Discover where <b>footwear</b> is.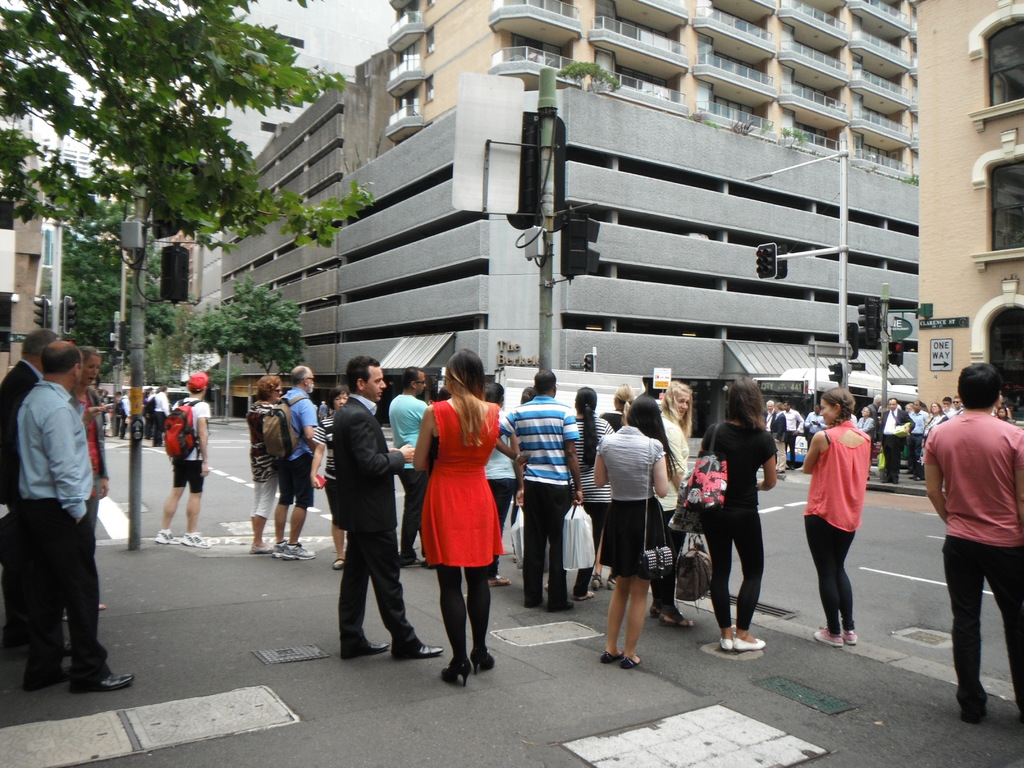
Discovered at (600,650,620,662).
